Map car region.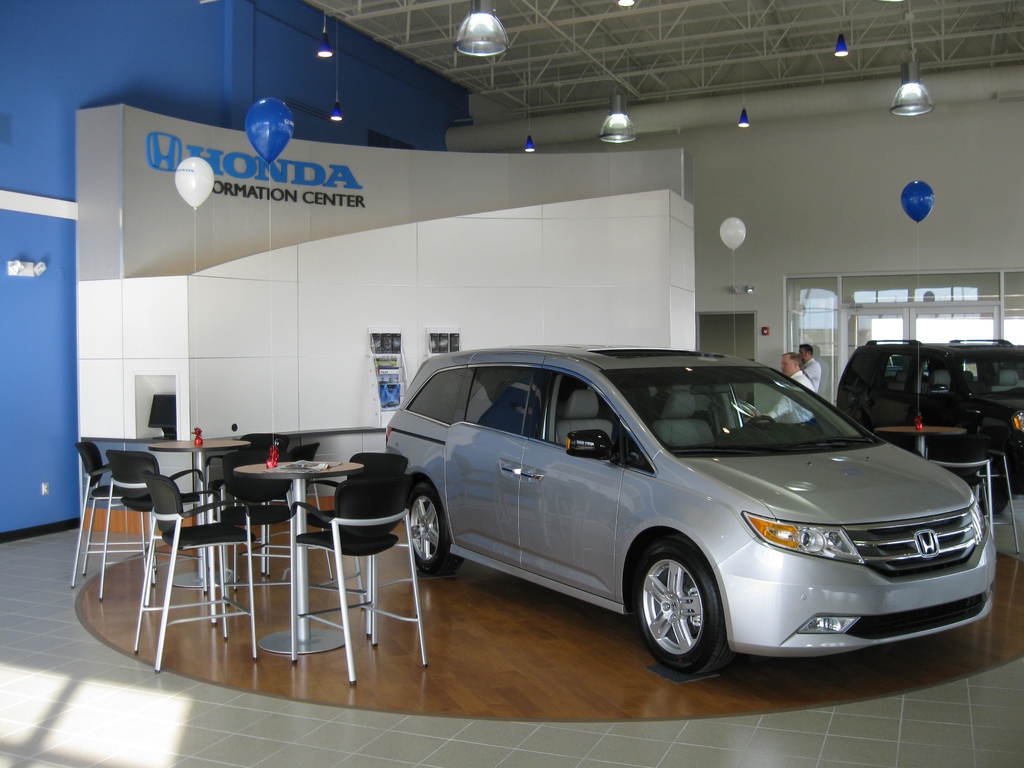
Mapped to l=383, t=343, r=999, b=680.
